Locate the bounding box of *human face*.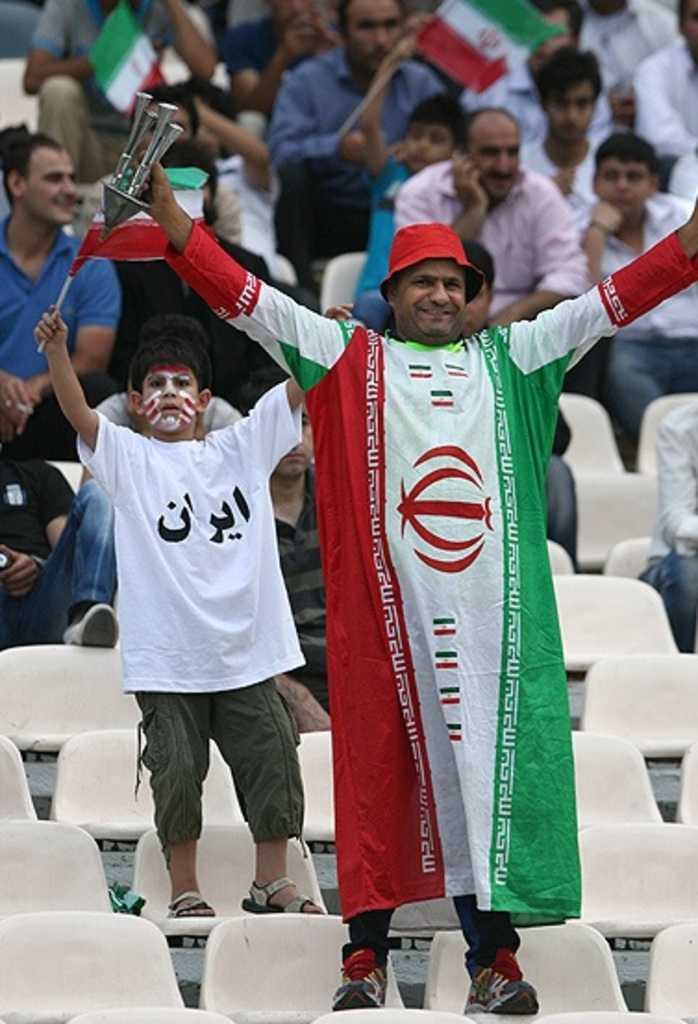
Bounding box: rect(402, 122, 457, 174).
